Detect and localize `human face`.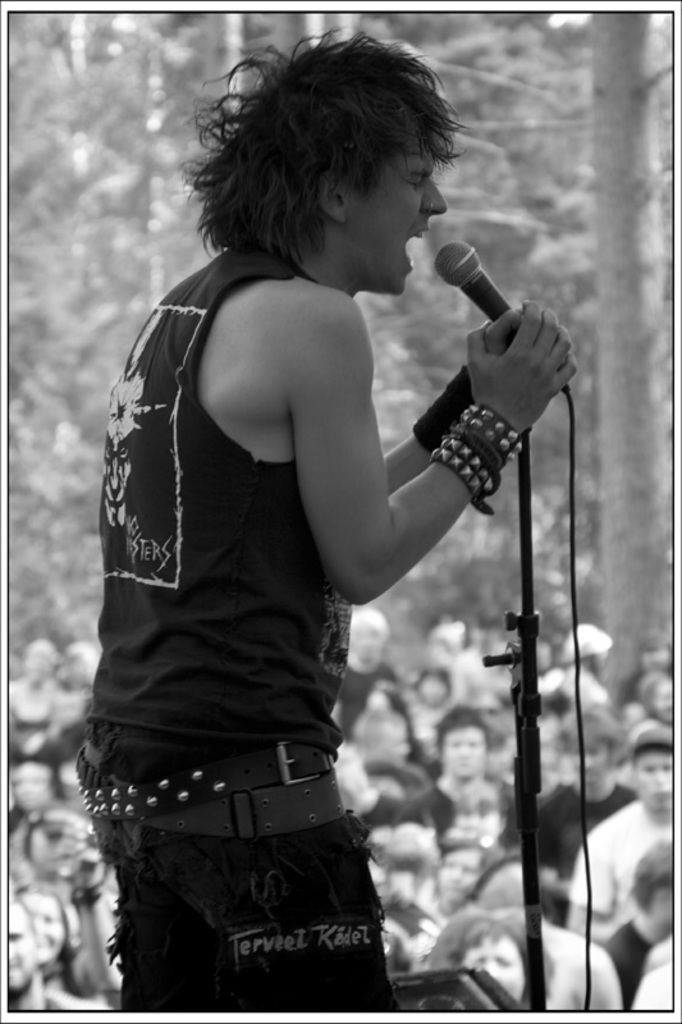
Localized at <bbox>3, 762, 52, 809</bbox>.
